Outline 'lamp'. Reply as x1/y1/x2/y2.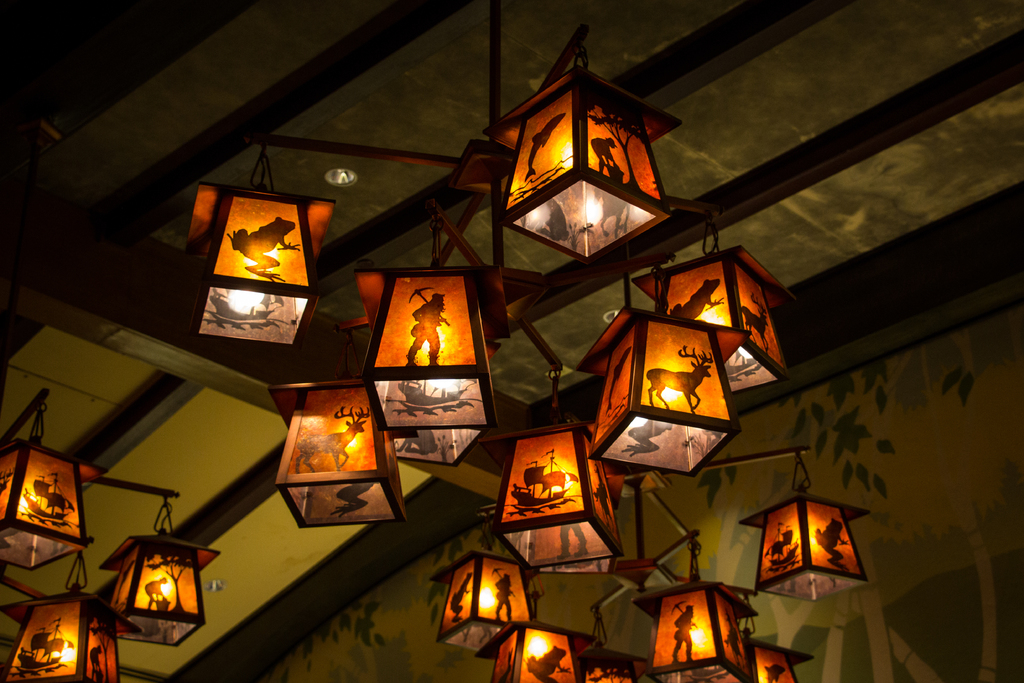
476/310/874/682.
